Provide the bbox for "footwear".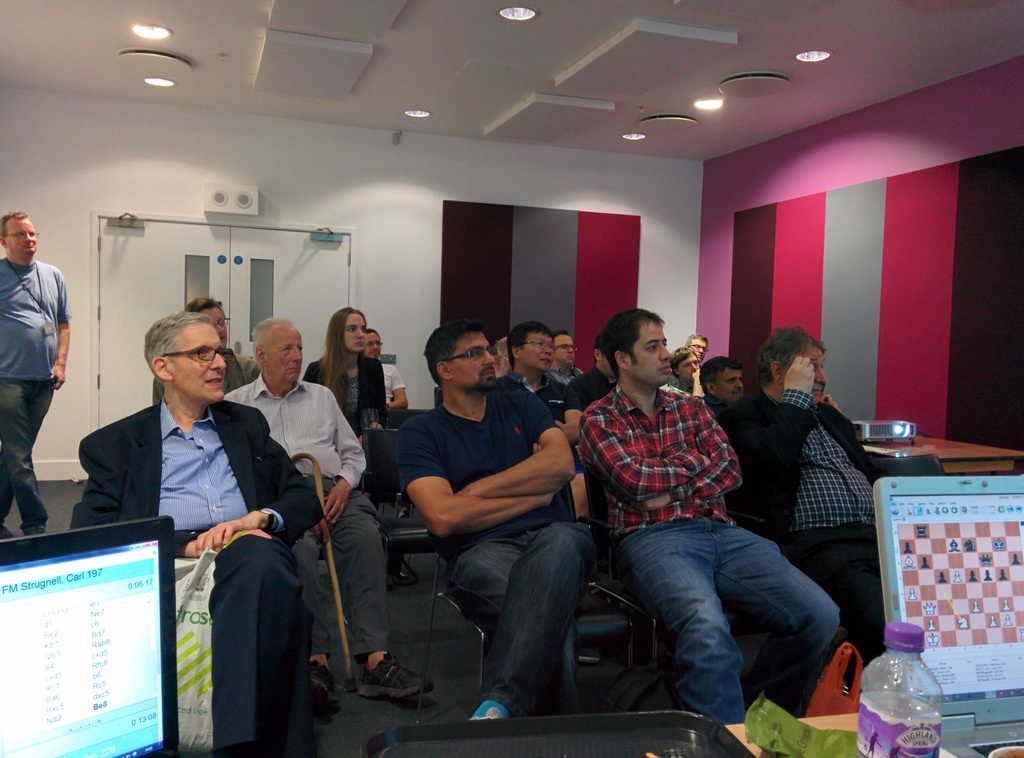
box(302, 658, 340, 711).
